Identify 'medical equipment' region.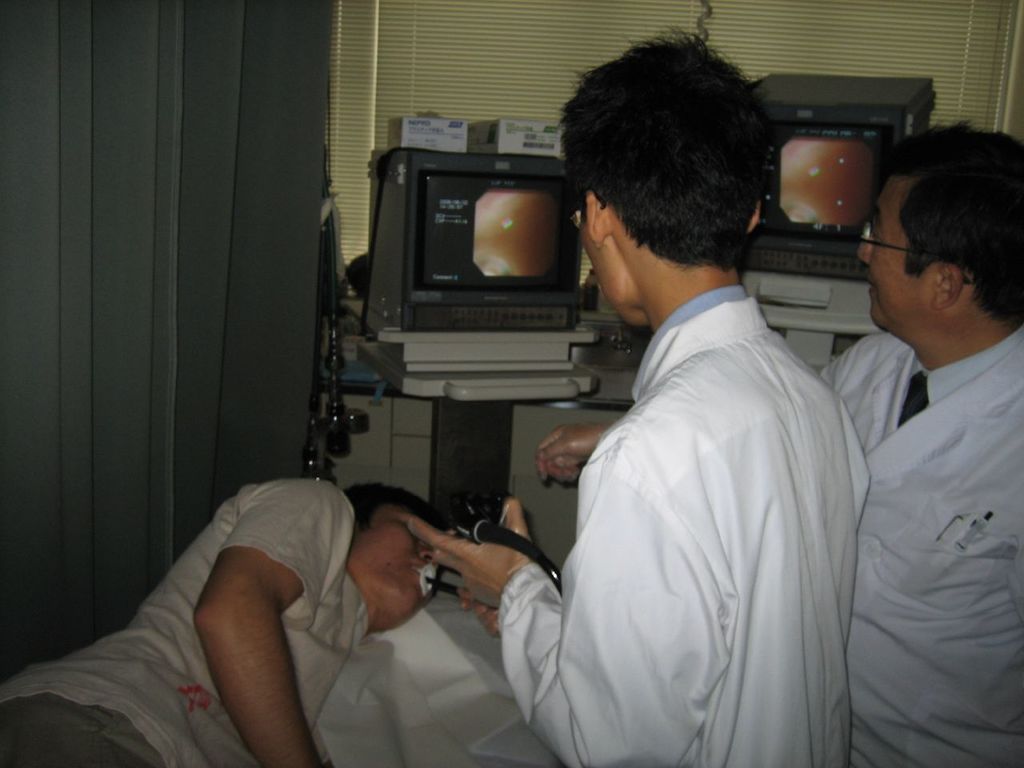
Region: {"left": 726, "top": 75, "right": 938, "bottom": 377}.
